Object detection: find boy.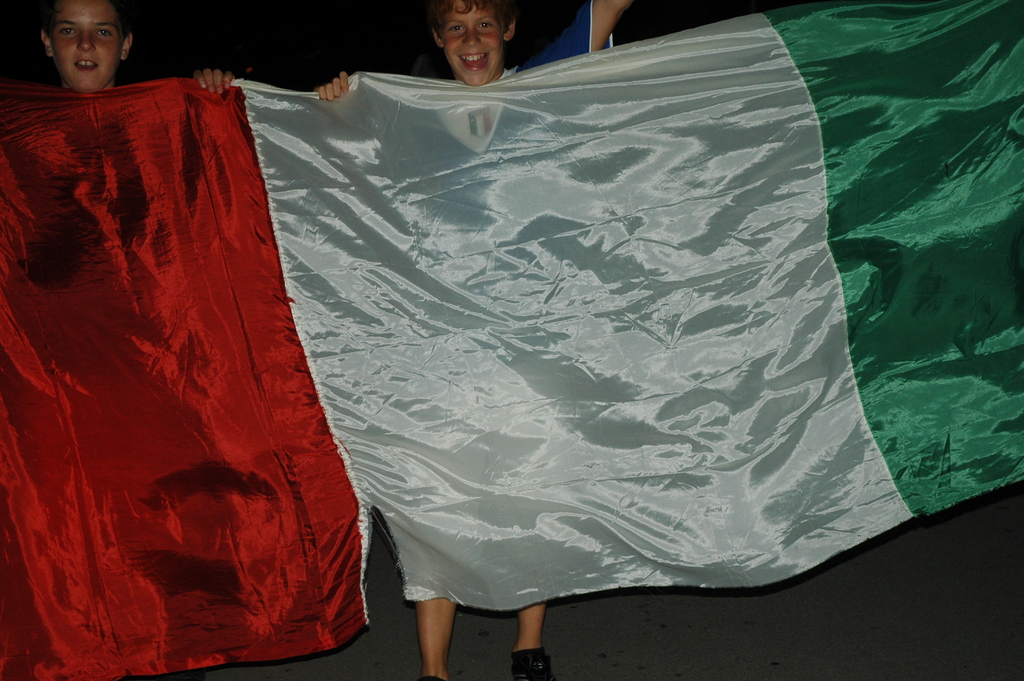
<region>0, 0, 241, 680</region>.
